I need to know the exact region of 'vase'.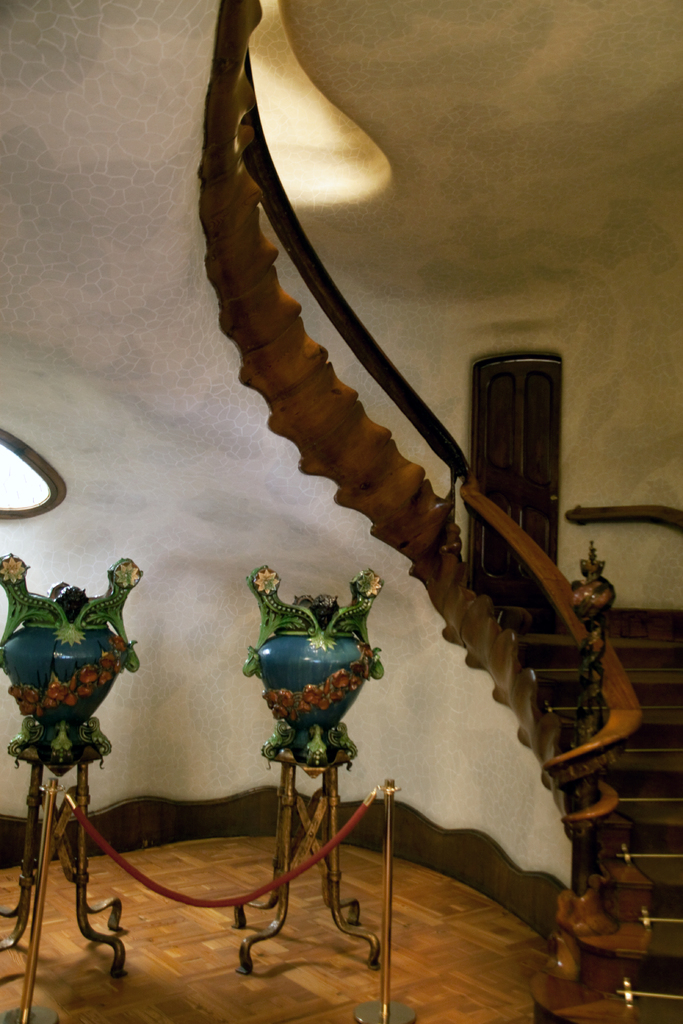
Region: (236, 561, 384, 774).
